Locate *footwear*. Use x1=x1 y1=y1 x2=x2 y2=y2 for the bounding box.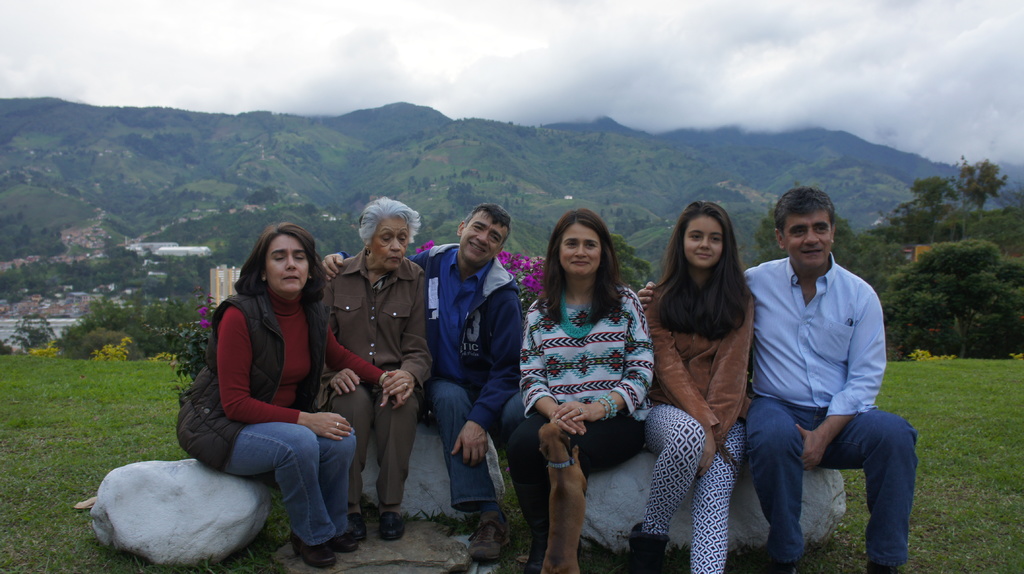
x1=632 y1=520 x2=671 y2=573.
